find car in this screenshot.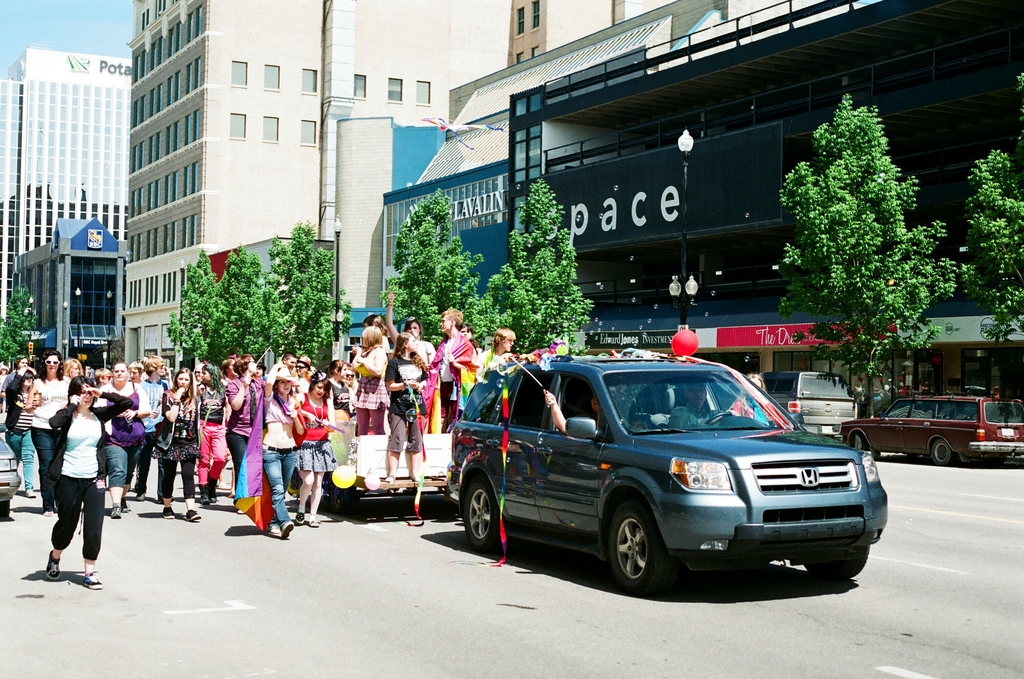
The bounding box for car is box=[751, 366, 861, 436].
